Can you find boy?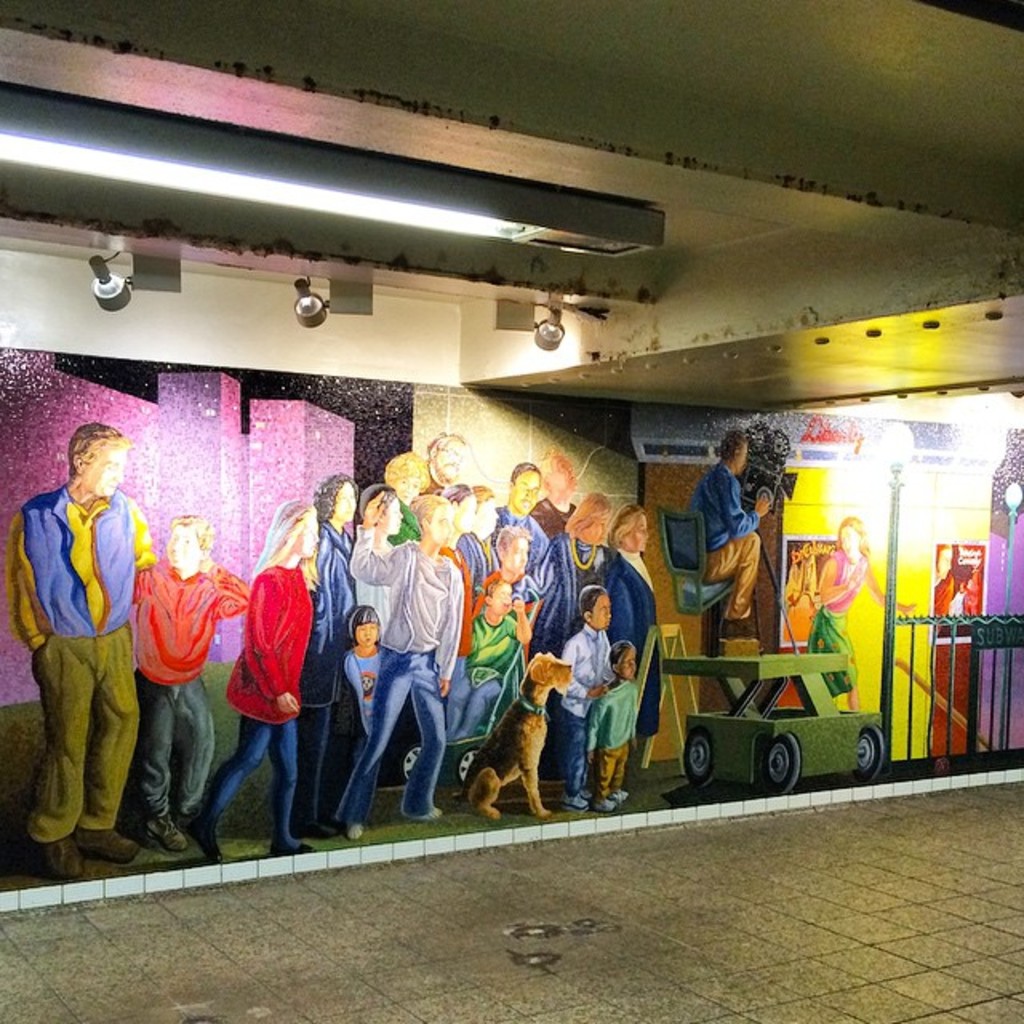
Yes, bounding box: select_region(557, 579, 613, 814).
